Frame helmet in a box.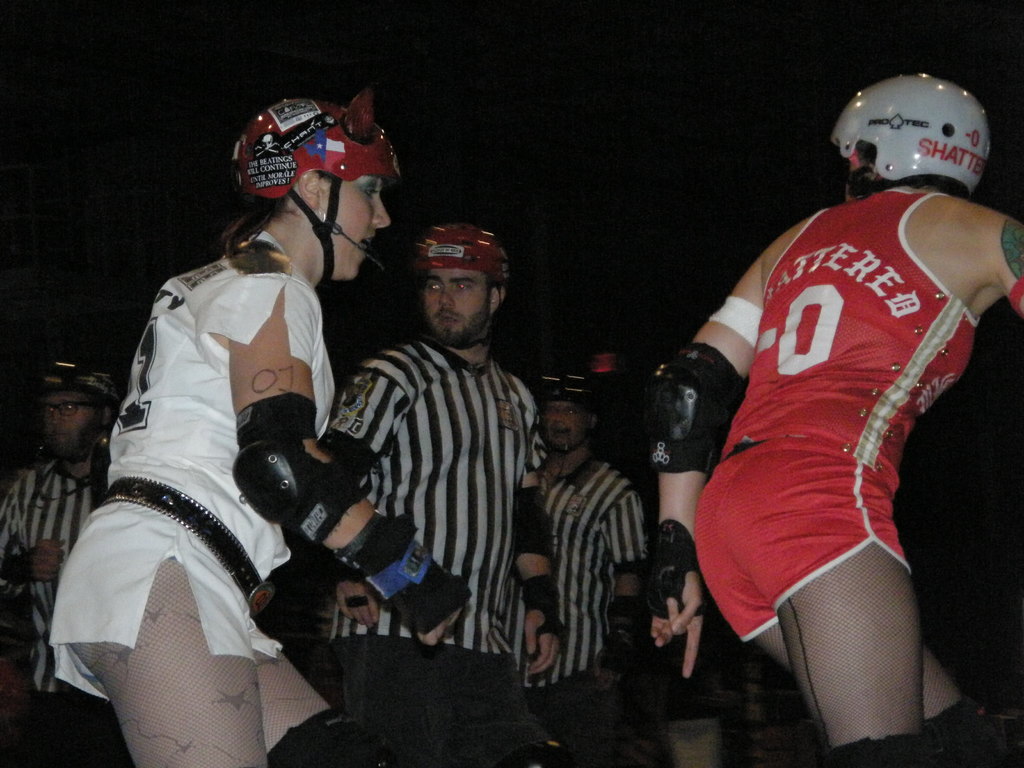
bbox(828, 72, 993, 200).
